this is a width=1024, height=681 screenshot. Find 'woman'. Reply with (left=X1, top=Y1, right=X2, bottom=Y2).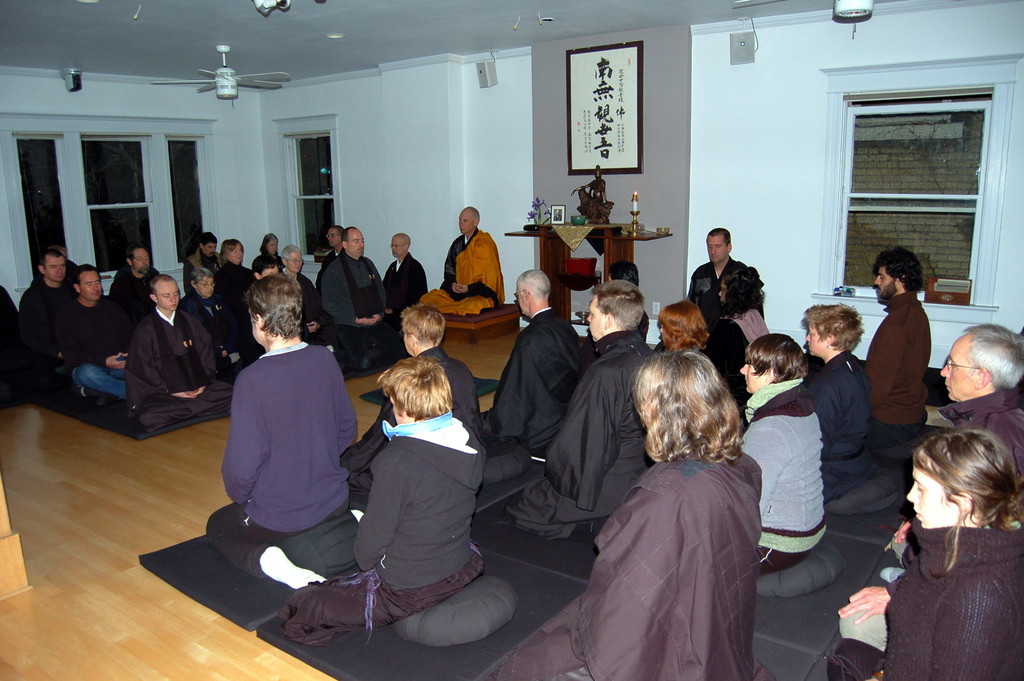
(left=487, top=348, right=760, bottom=680).
